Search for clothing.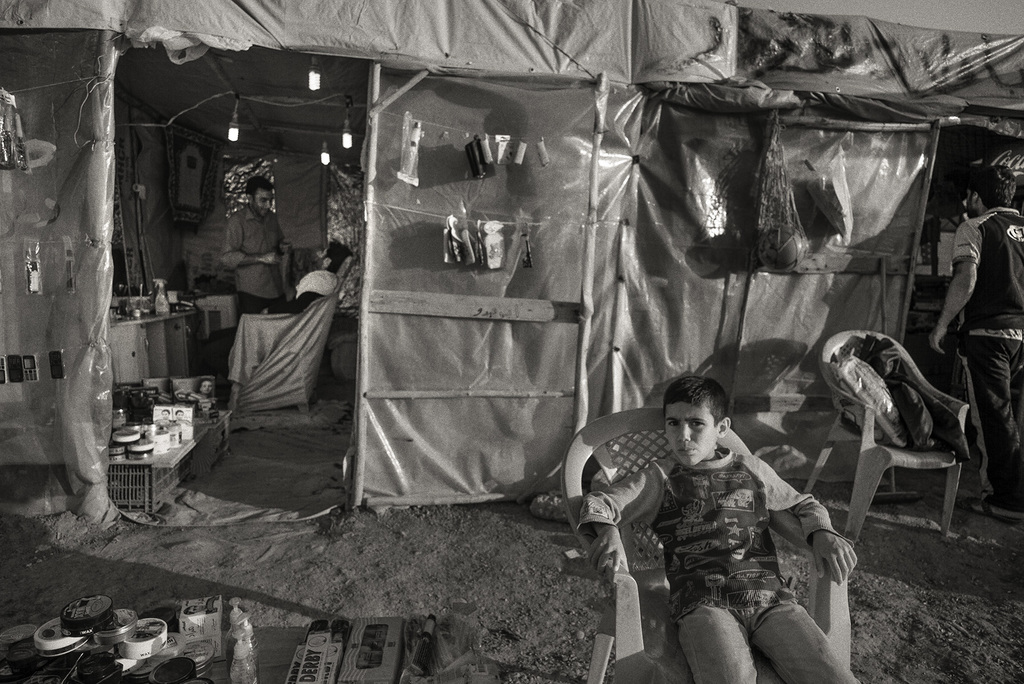
Found at bbox(948, 203, 1023, 516).
